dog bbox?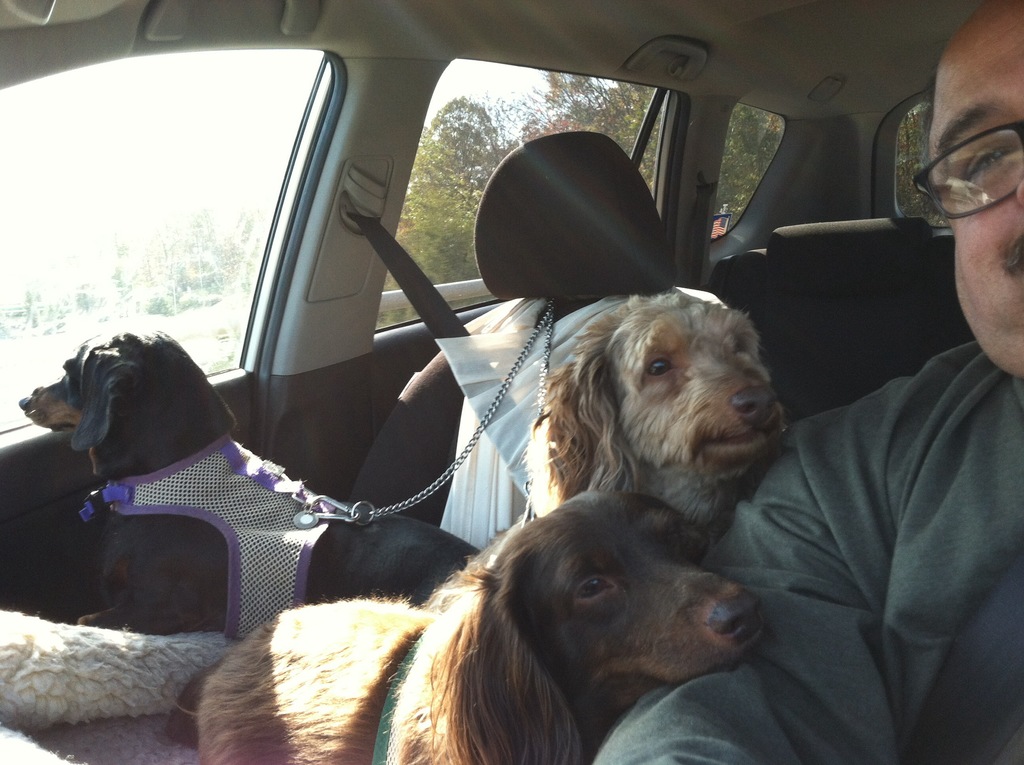
<box>17,326,496,643</box>
